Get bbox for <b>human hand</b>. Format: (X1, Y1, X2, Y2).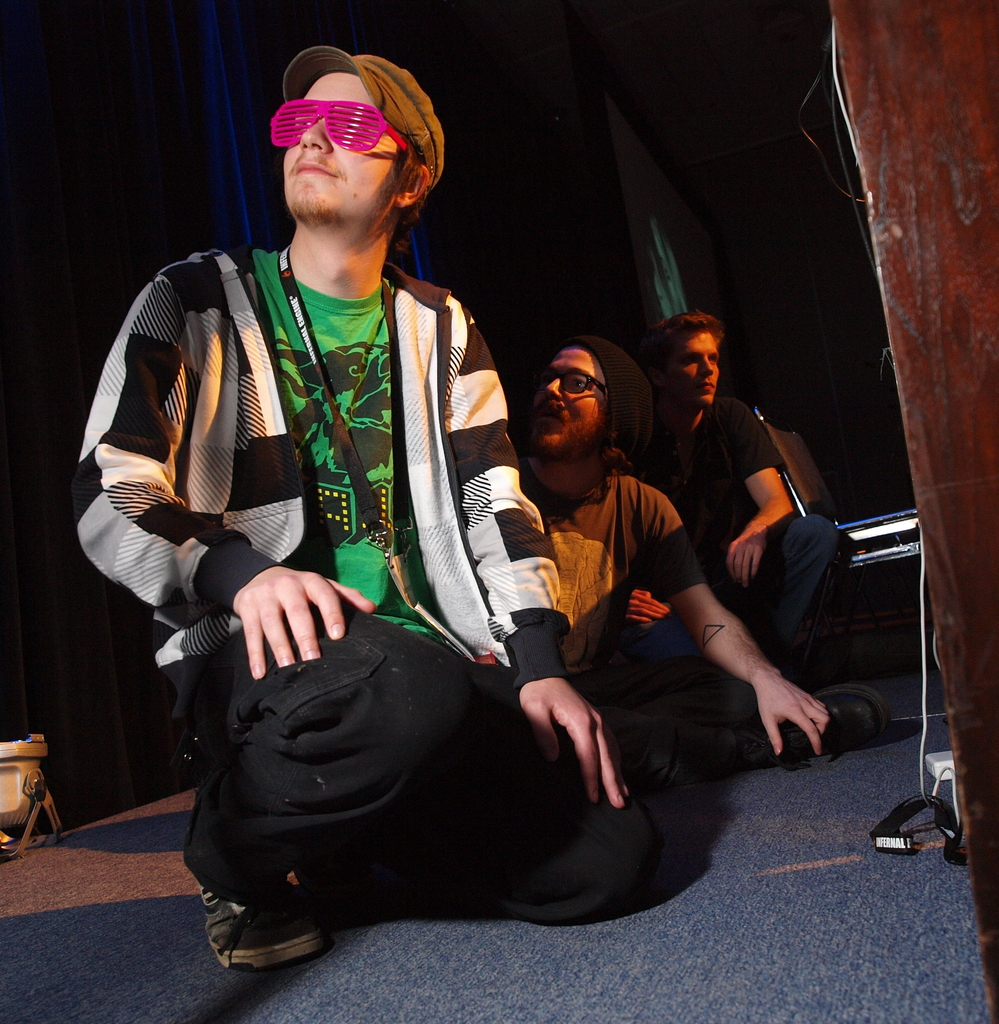
(626, 591, 674, 631).
